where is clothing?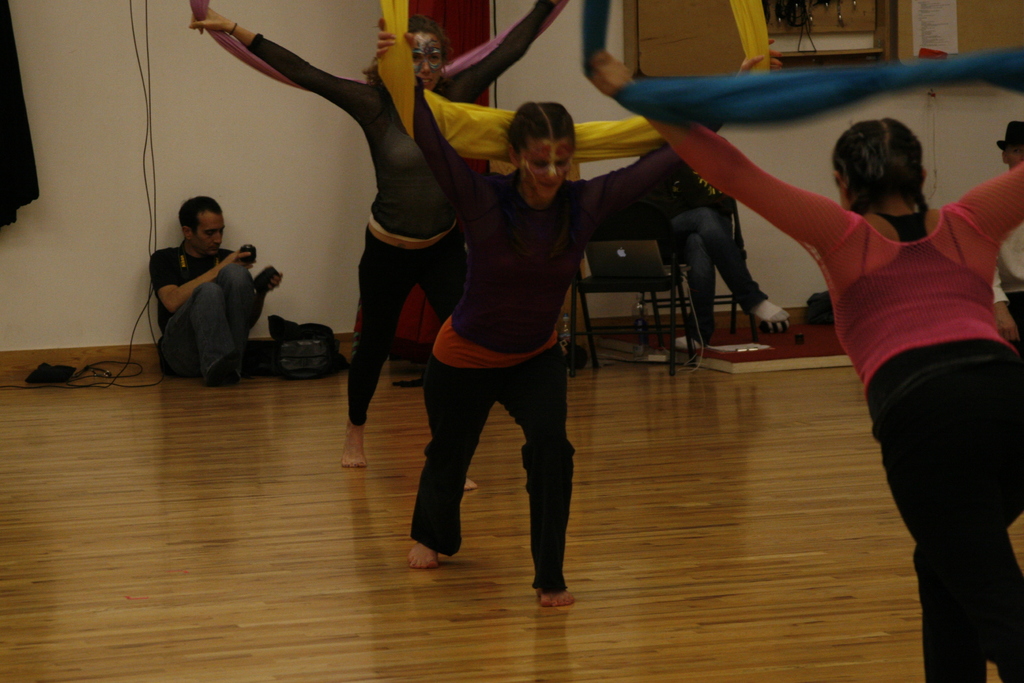
642 156 769 340.
